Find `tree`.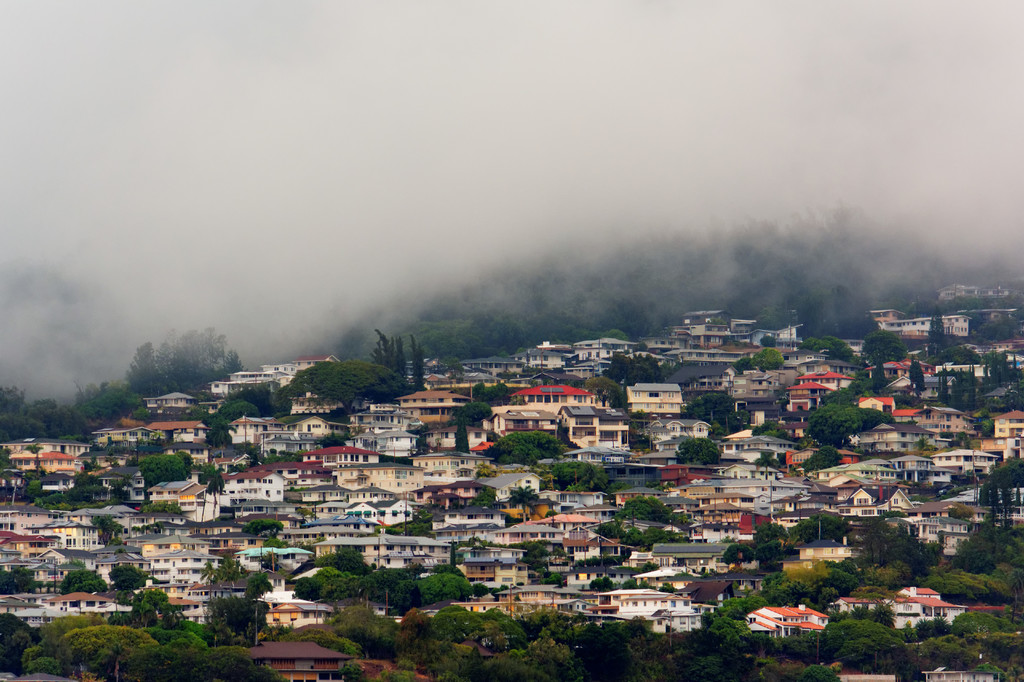
pyautogui.locateOnScreen(417, 348, 423, 390).
